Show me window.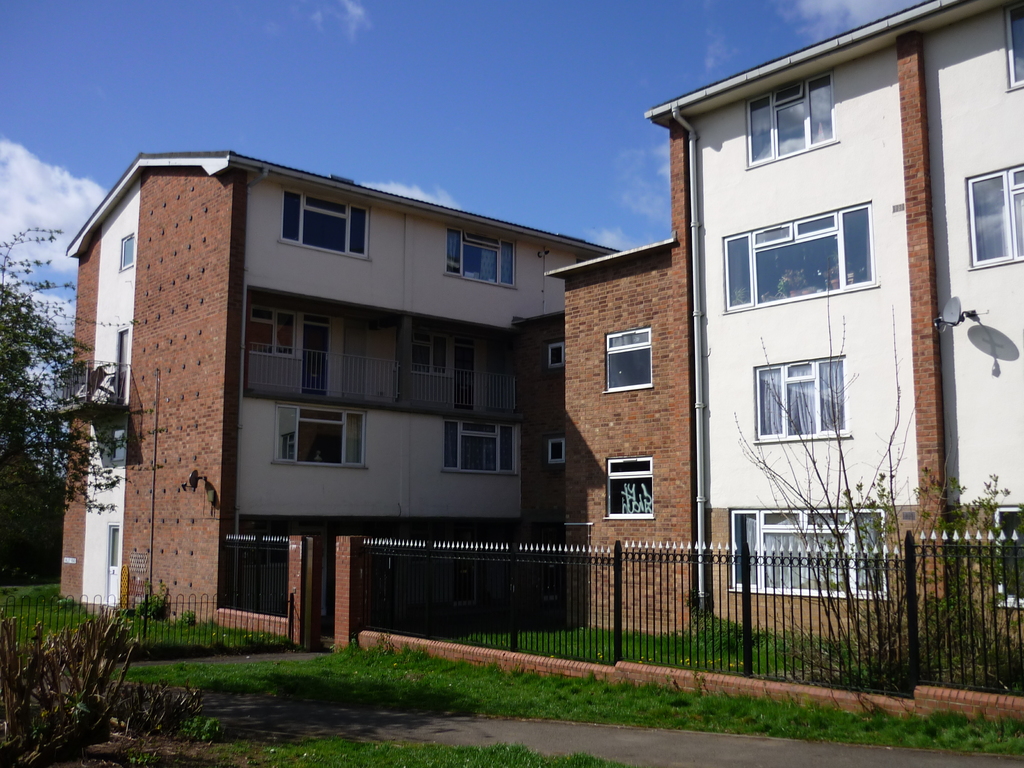
window is here: 604 332 652 398.
